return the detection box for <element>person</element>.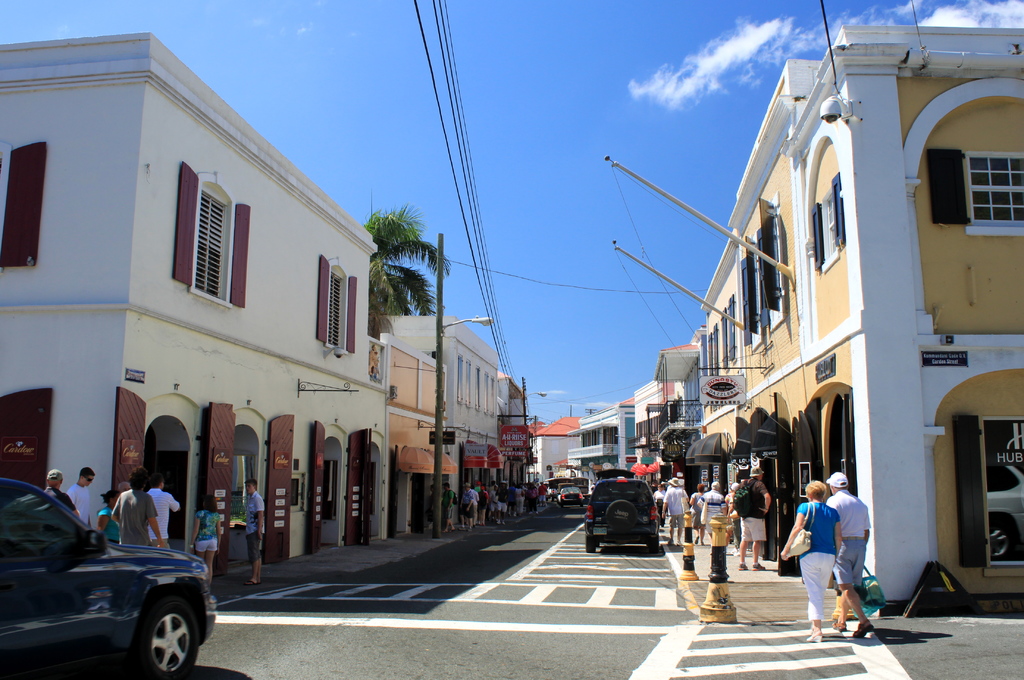
{"x1": 138, "y1": 478, "x2": 180, "y2": 565}.
